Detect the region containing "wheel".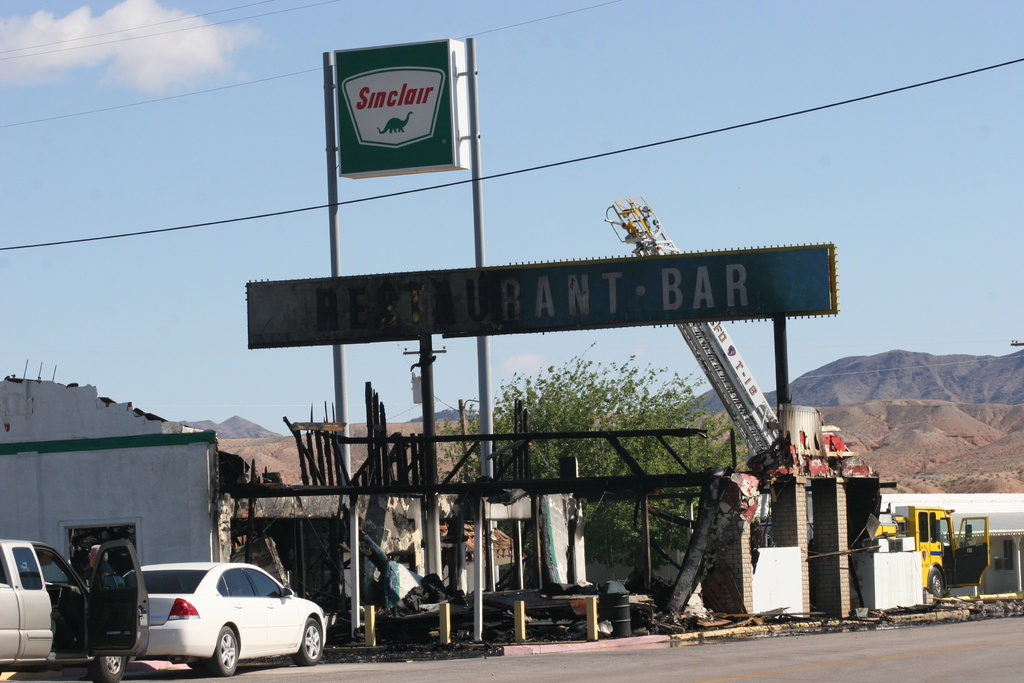
select_region(924, 565, 953, 607).
